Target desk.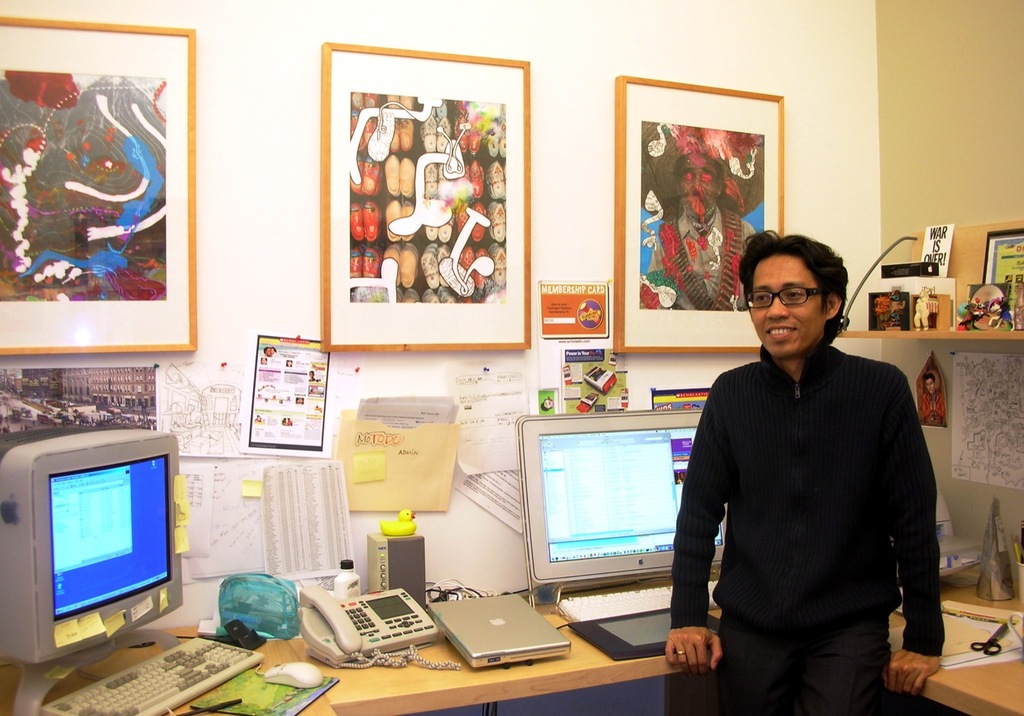
Target region: bbox=(0, 566, 1023, 715).
